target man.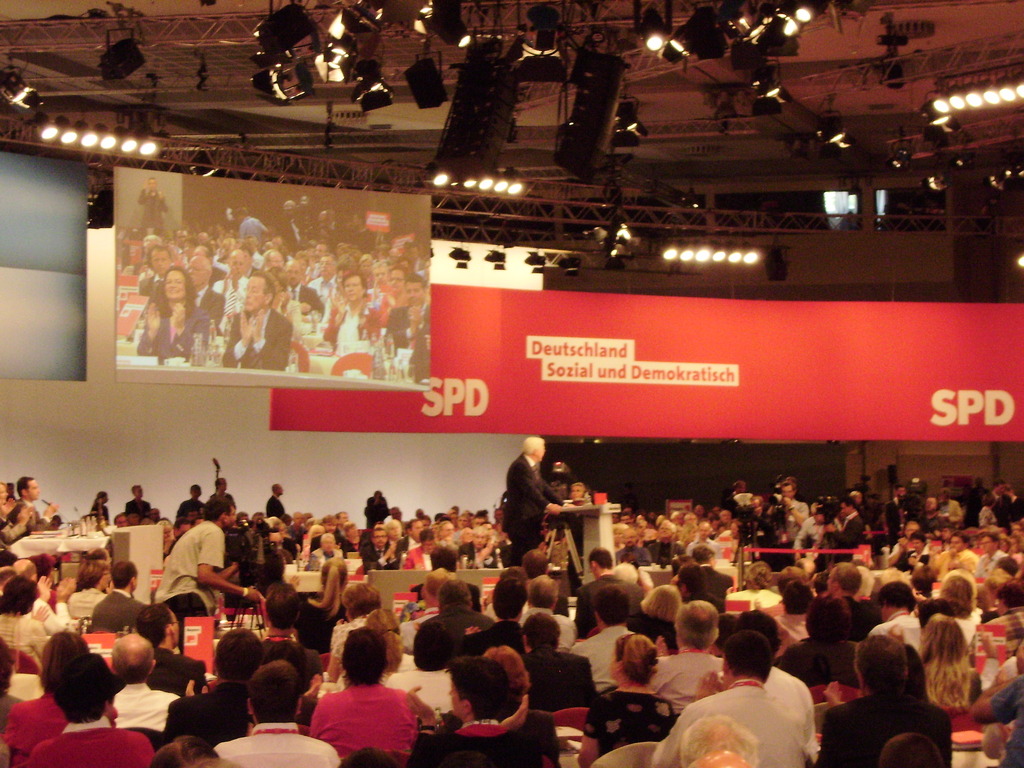
Target region: left=796, top=506, right=833, bottom=572.
